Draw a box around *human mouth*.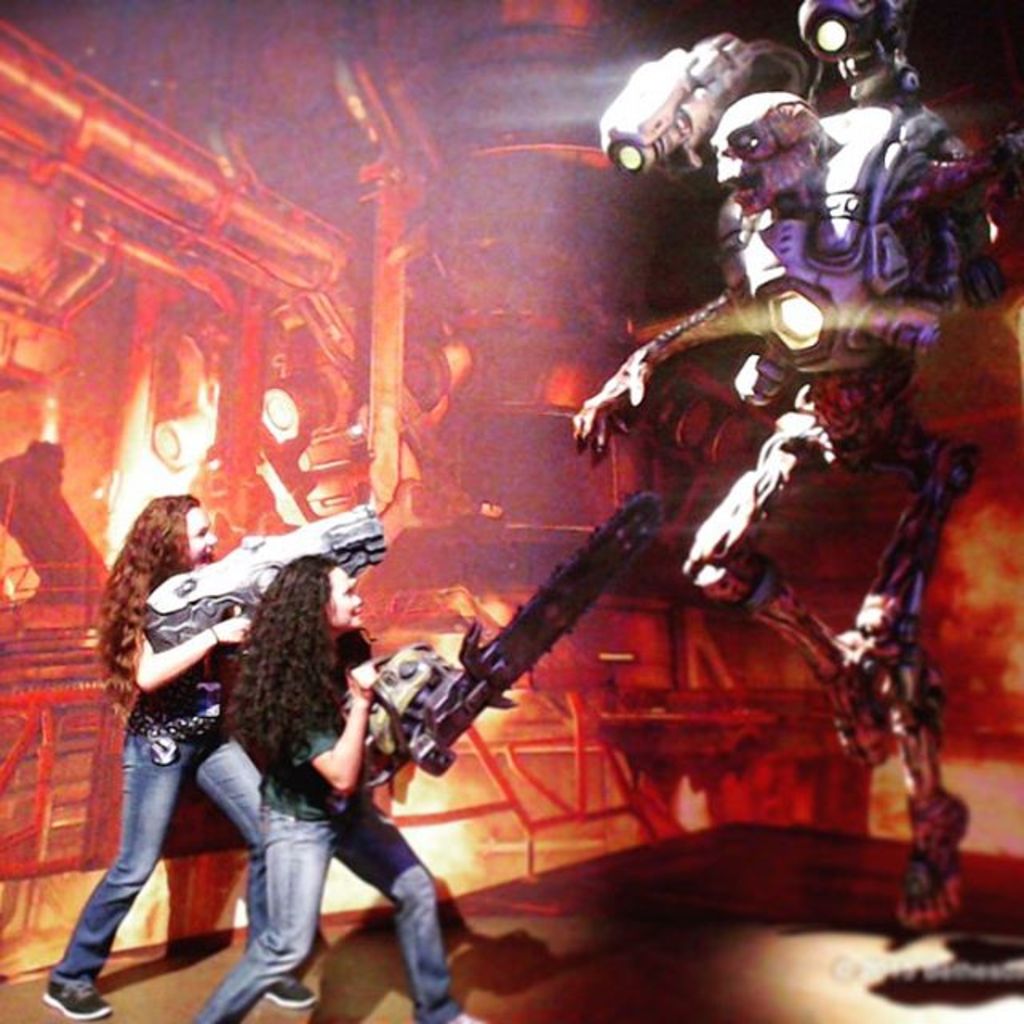
detection(195, 549, 210, 563).
